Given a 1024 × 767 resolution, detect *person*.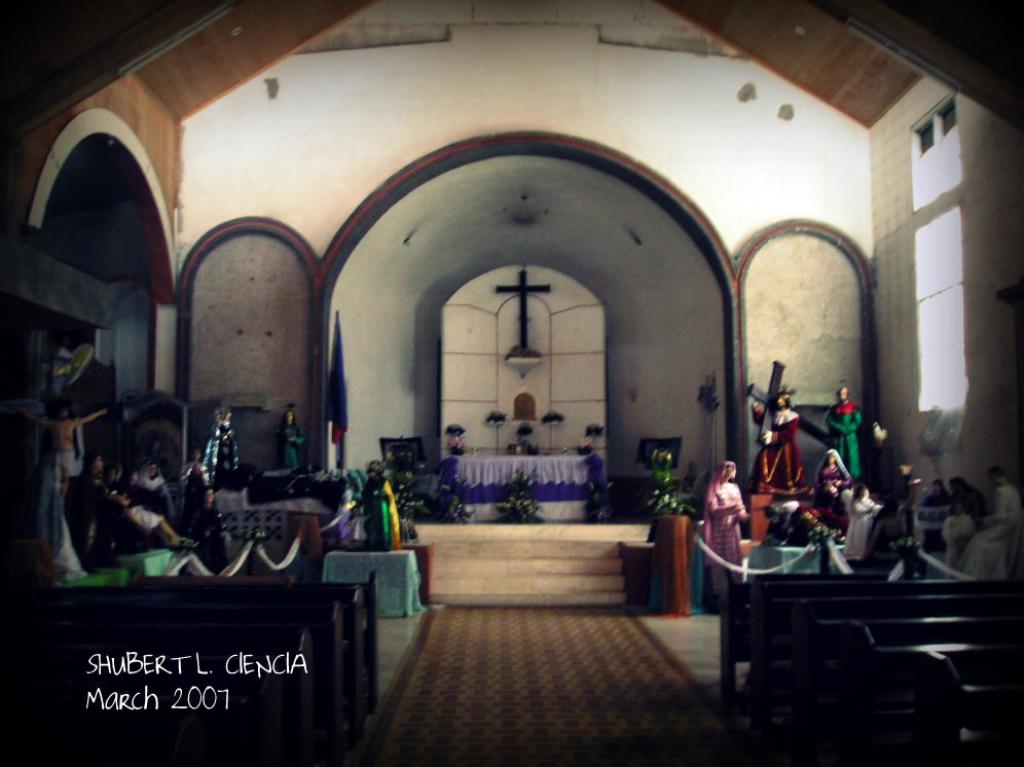
<bbox>275, 405, 309, 475</bbox>.
